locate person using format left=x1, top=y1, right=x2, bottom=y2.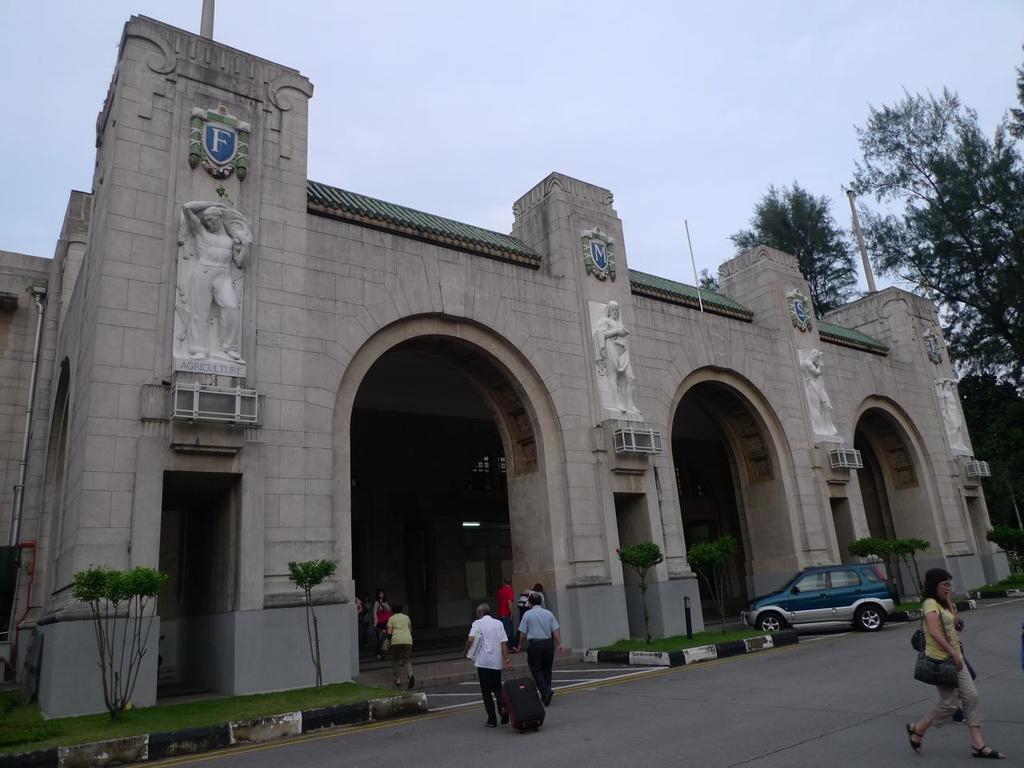
left=593, top=302, right=635, bottom=414.
